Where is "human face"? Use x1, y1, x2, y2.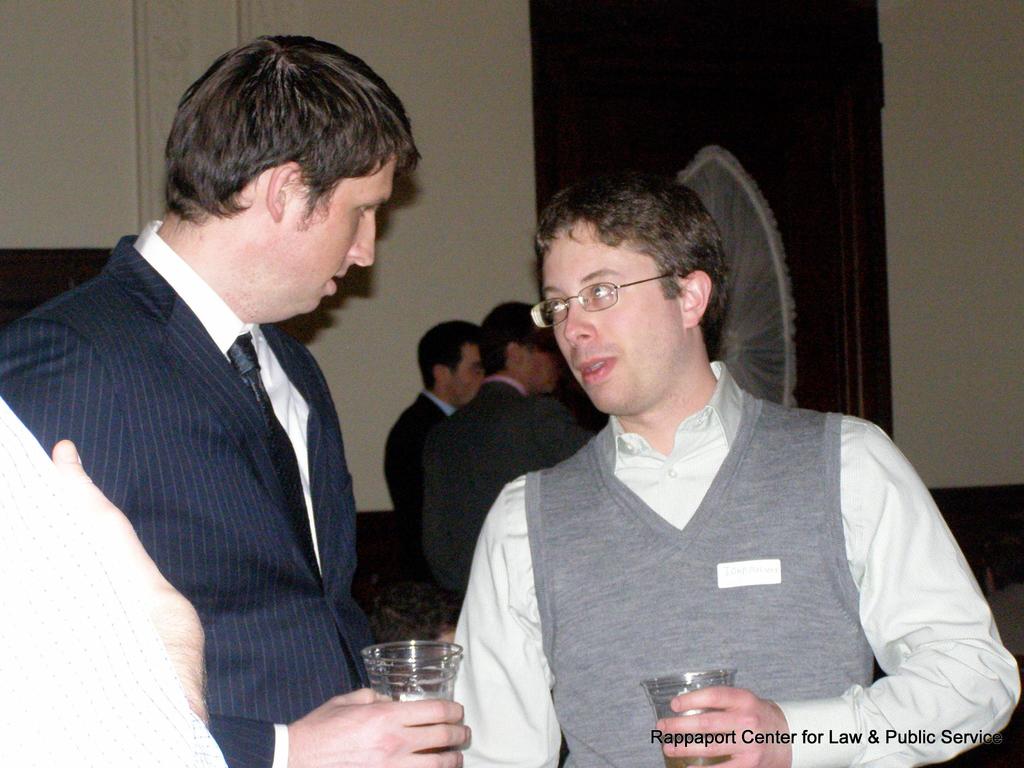
521, 333, 569, 389.
